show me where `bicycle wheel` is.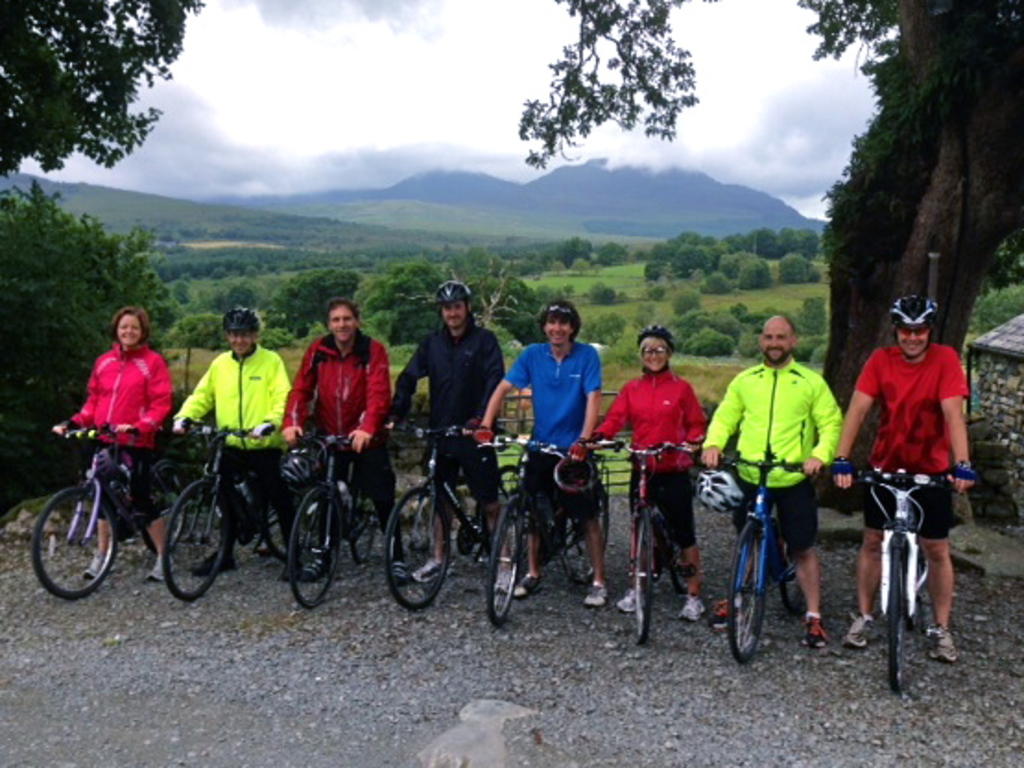
`bicycle wheel` is at crop(723, 513, 773, 663).
